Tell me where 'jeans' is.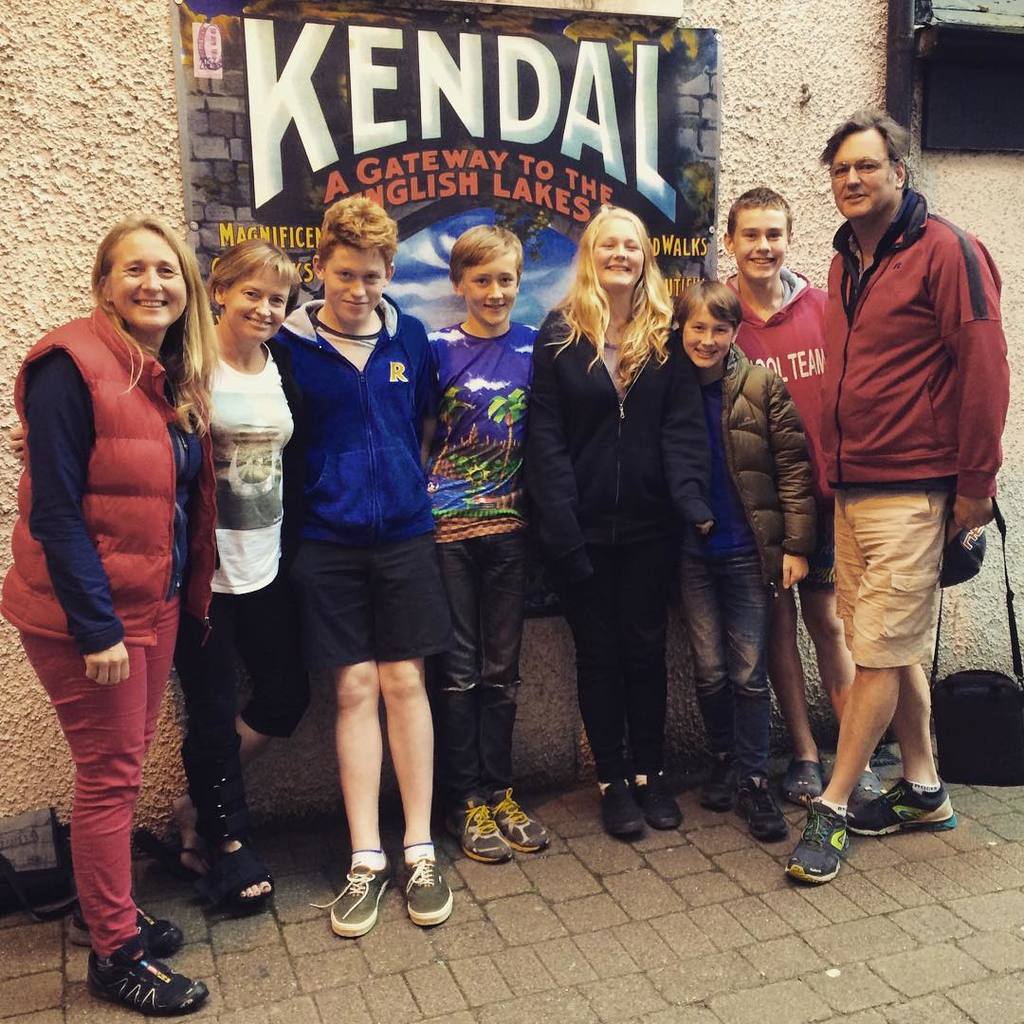
'jeans' is at Rect(680, 521, 764, 702).
